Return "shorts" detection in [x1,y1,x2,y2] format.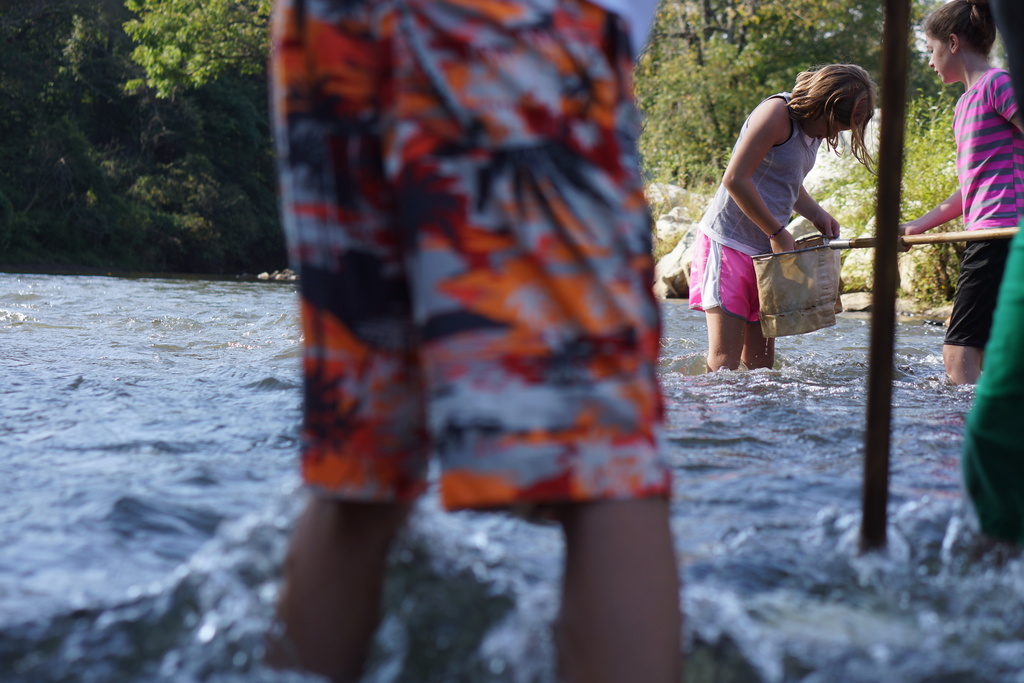
[941,238,1011,356].
